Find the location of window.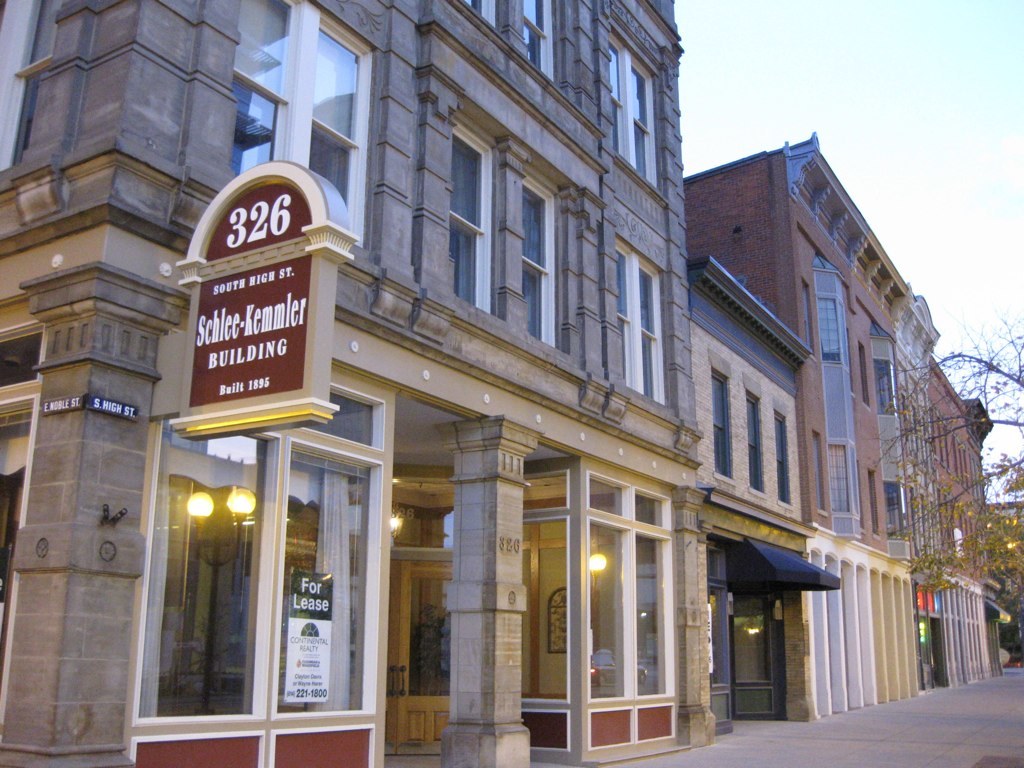
Location: BBox(132, 462, 269, 745).
